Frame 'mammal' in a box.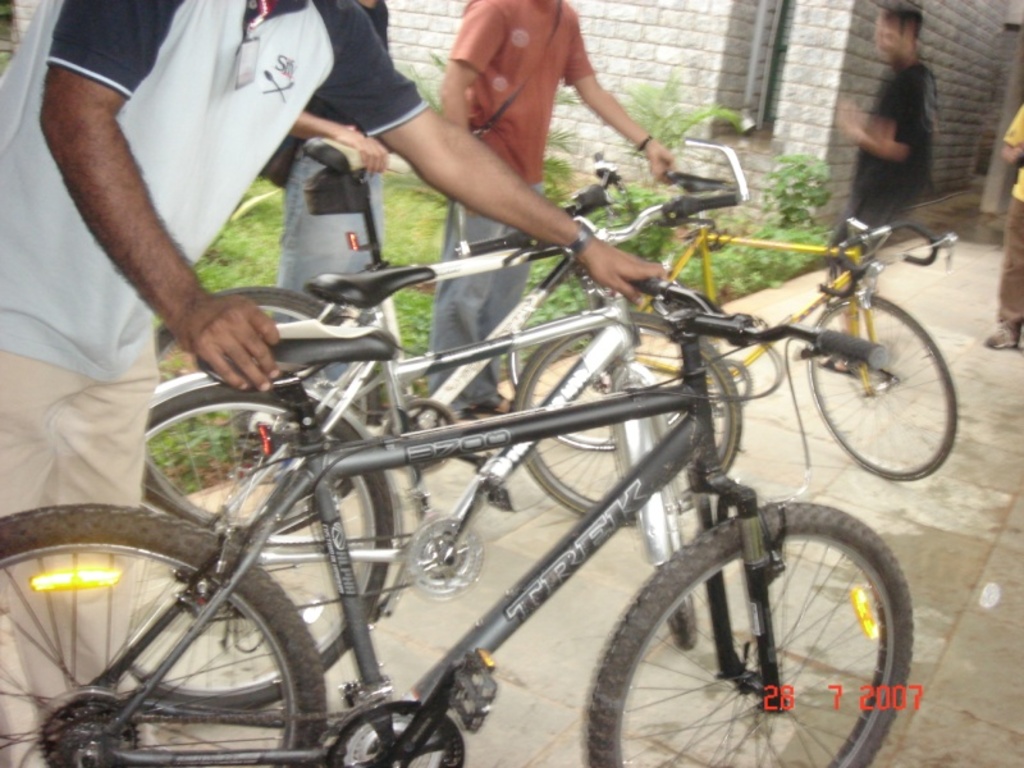
850 31 977 216.
